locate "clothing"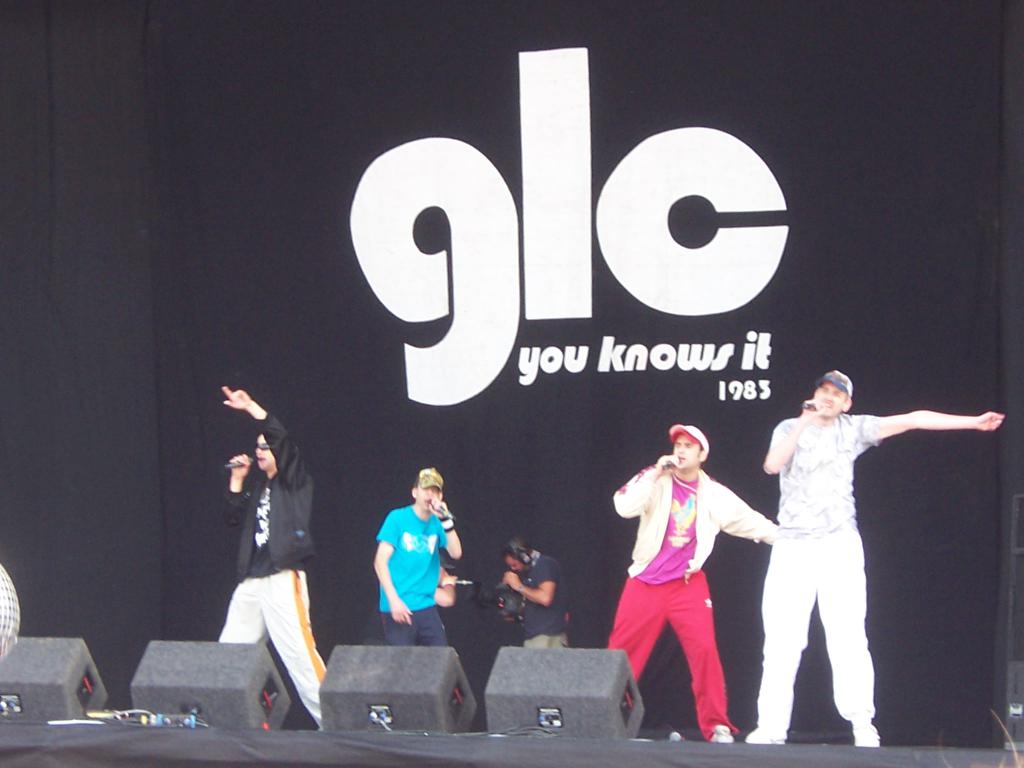
locate(756, 410, 883, 730)
